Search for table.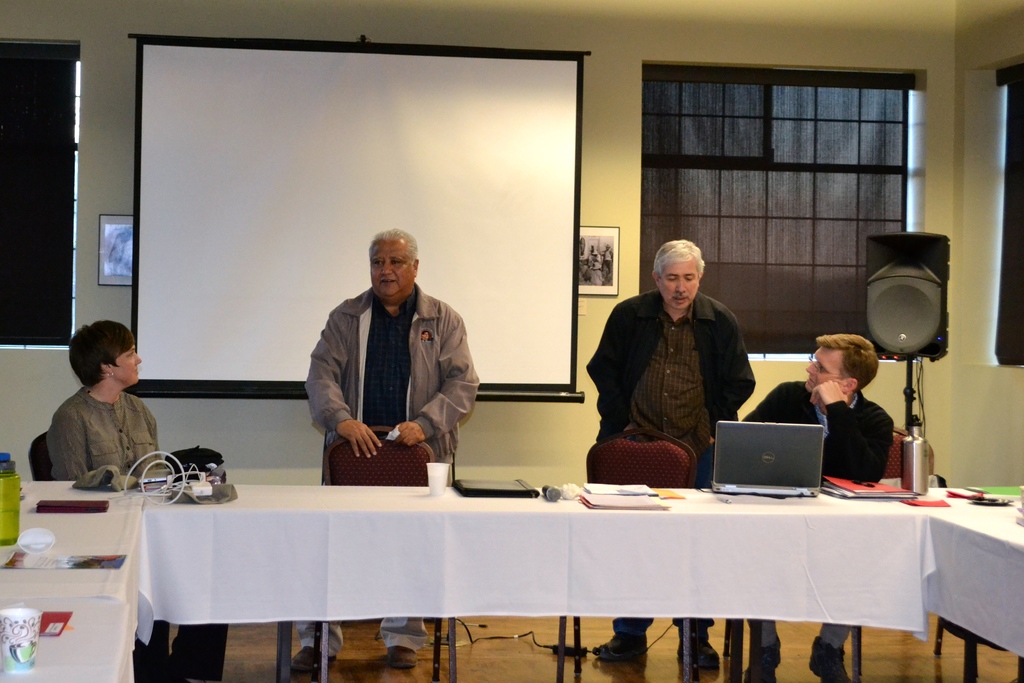
Found at detection(904, 486, 1023, 682).
